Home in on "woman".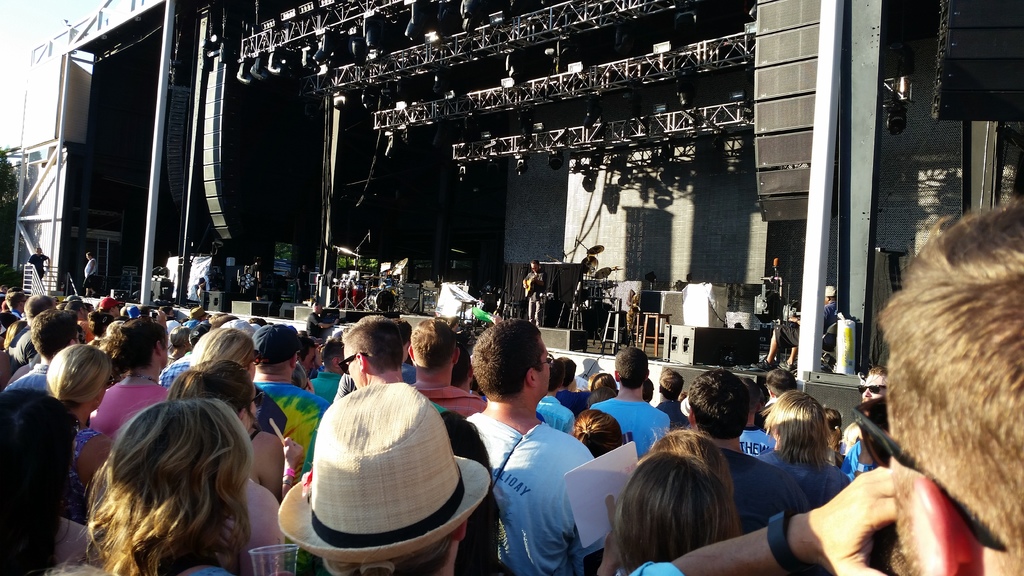
Homed in at Rect(94, 390, 265, 575).
